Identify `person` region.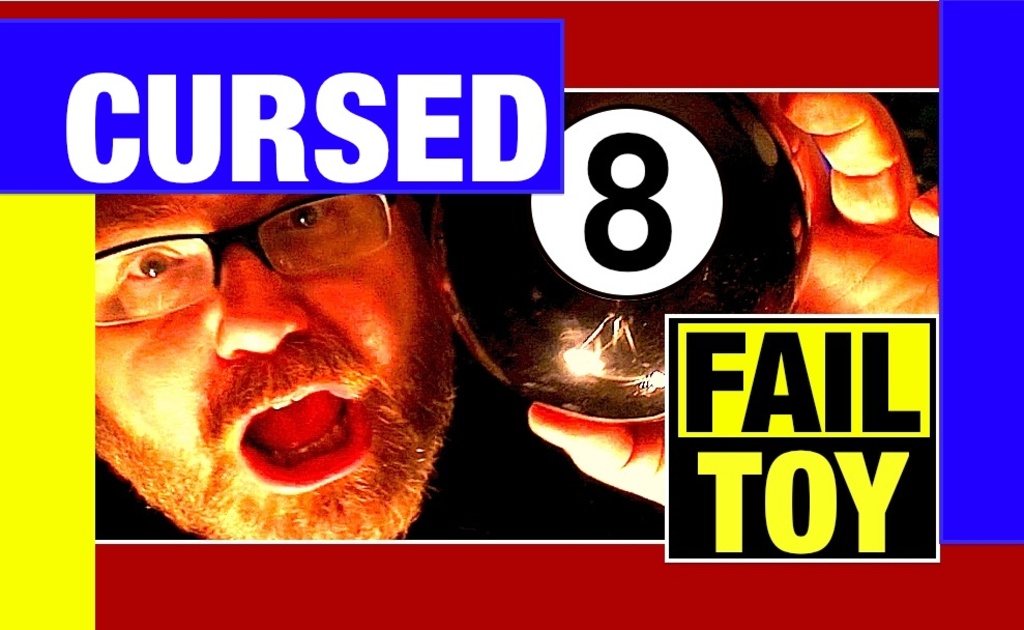
Region: l=76, t=45, r=966, b=564.
